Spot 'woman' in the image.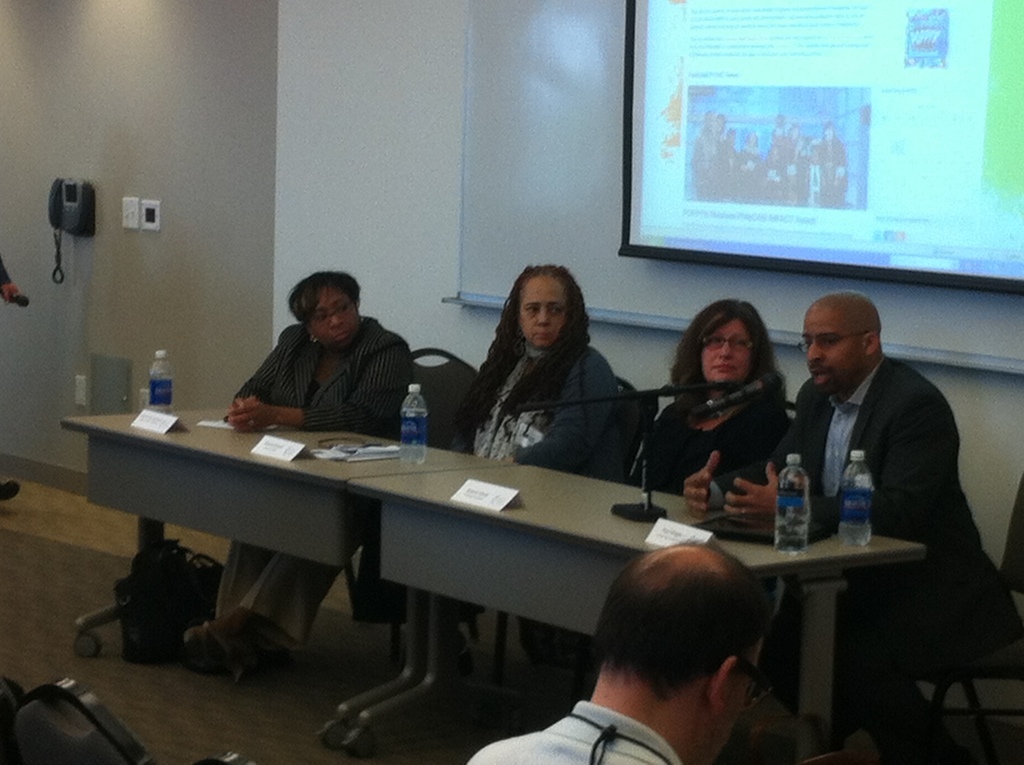
'woman' found at bbox=(358, 264, 621, 652).
